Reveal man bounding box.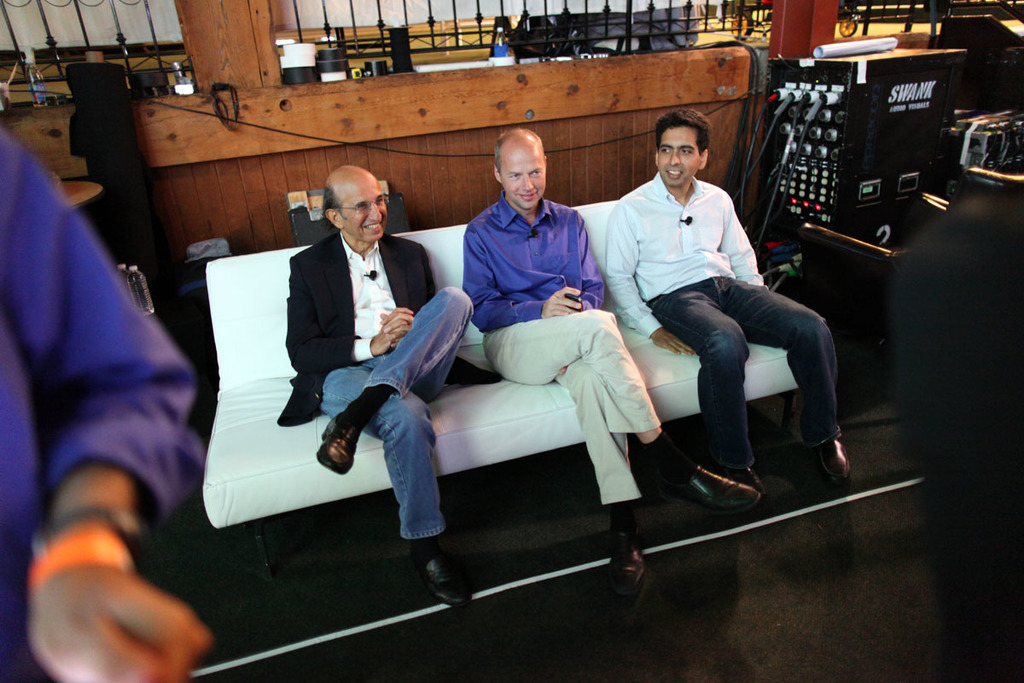
Revealed: select_region(464, 128, 700, 589).
